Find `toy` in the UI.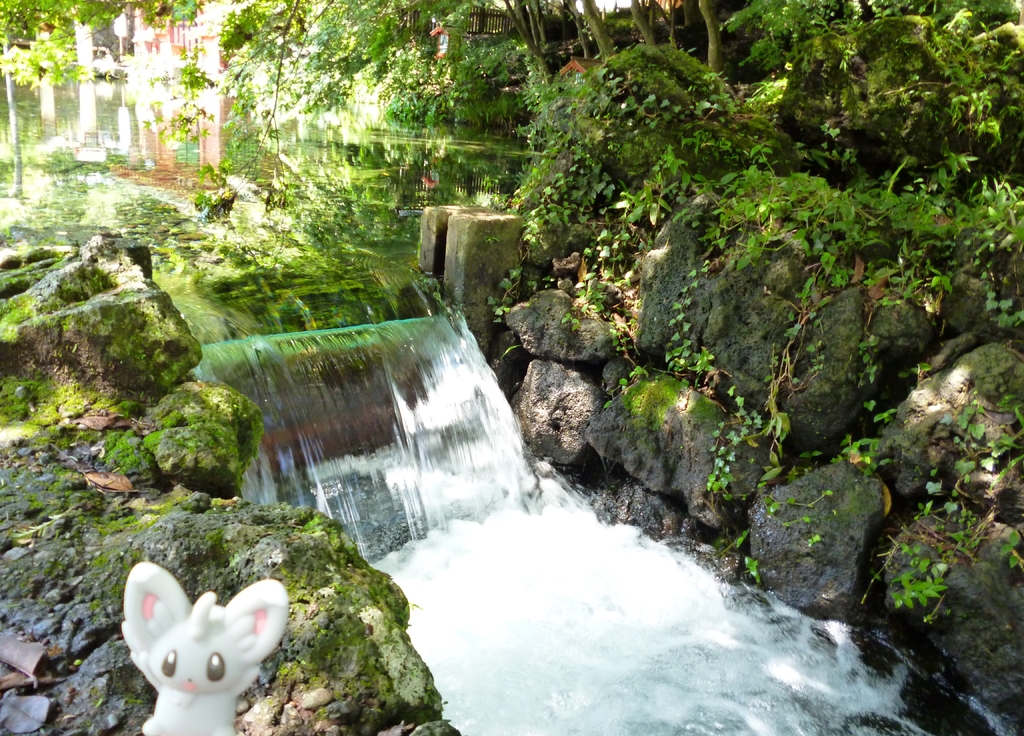
UI element at 111, 547, 294, 735.
